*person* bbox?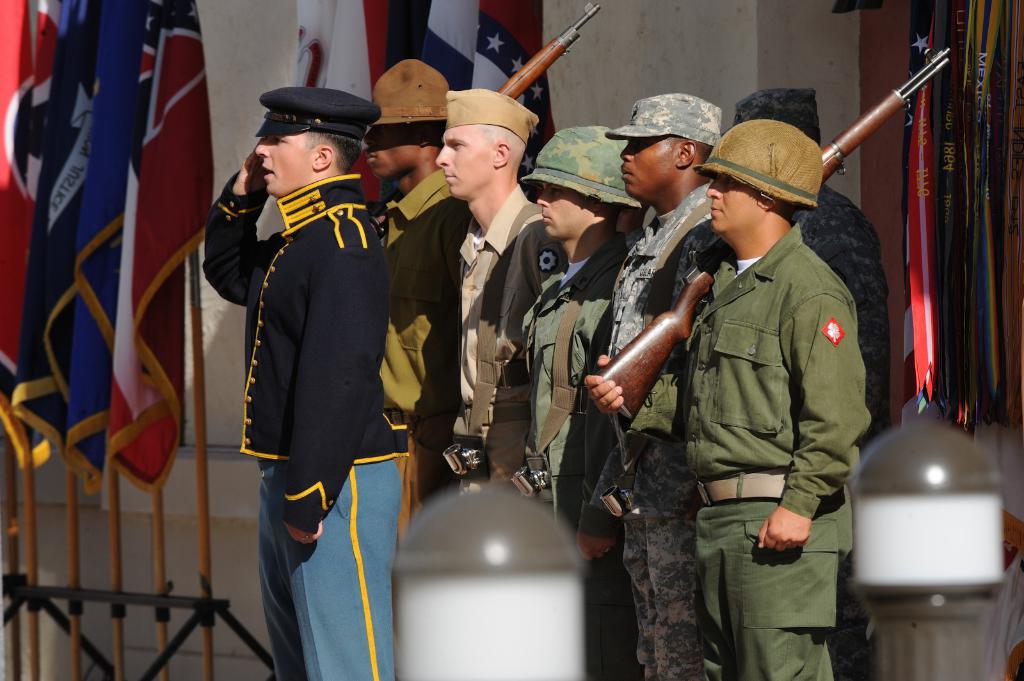
bbox=[604, 95, 727, 680]
